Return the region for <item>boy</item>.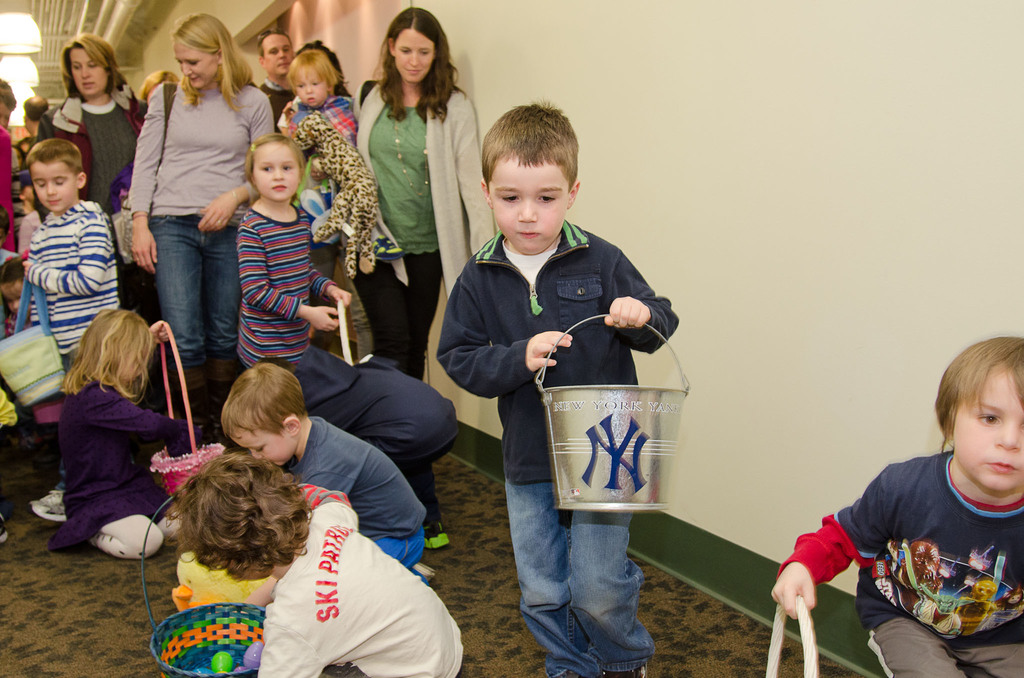
bbox=(427, 111, 667, 613).
